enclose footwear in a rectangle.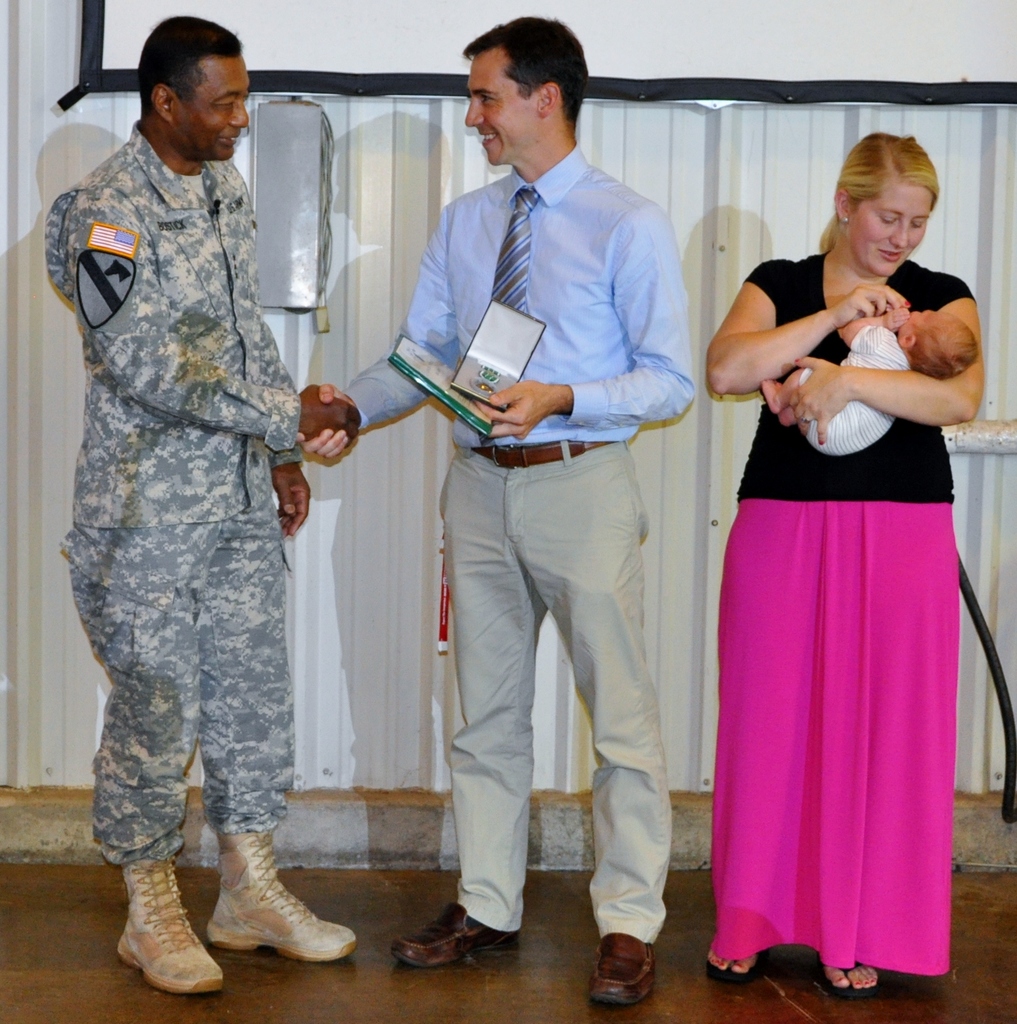
<bbox>819, 961, 879, 1001</bbox>.
